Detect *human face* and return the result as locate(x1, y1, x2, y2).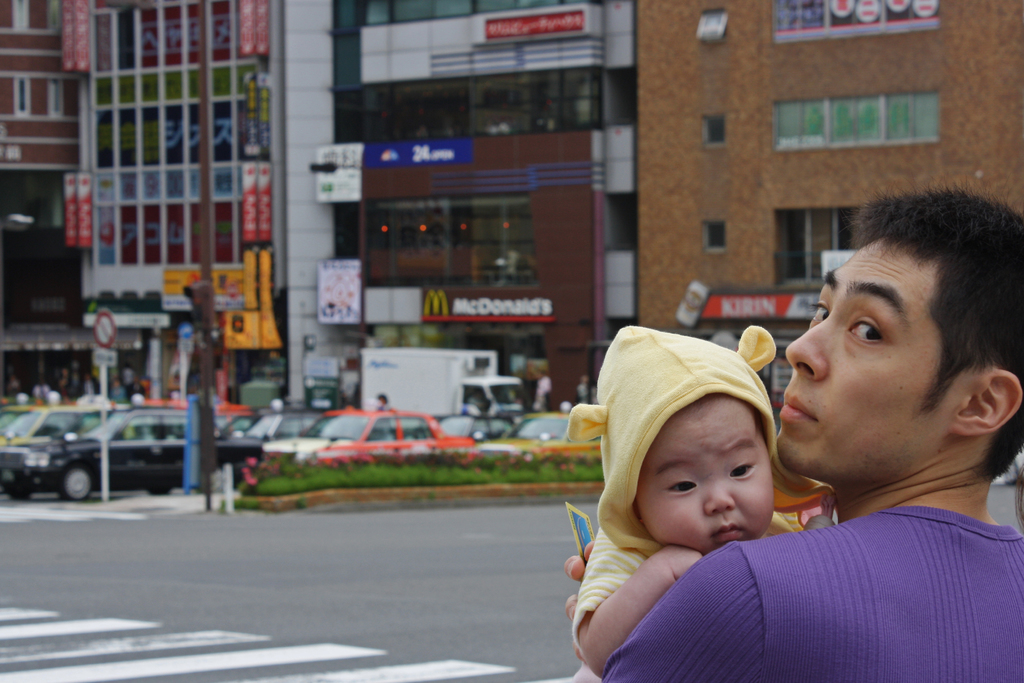
locate(634, 402, 774, 552).
